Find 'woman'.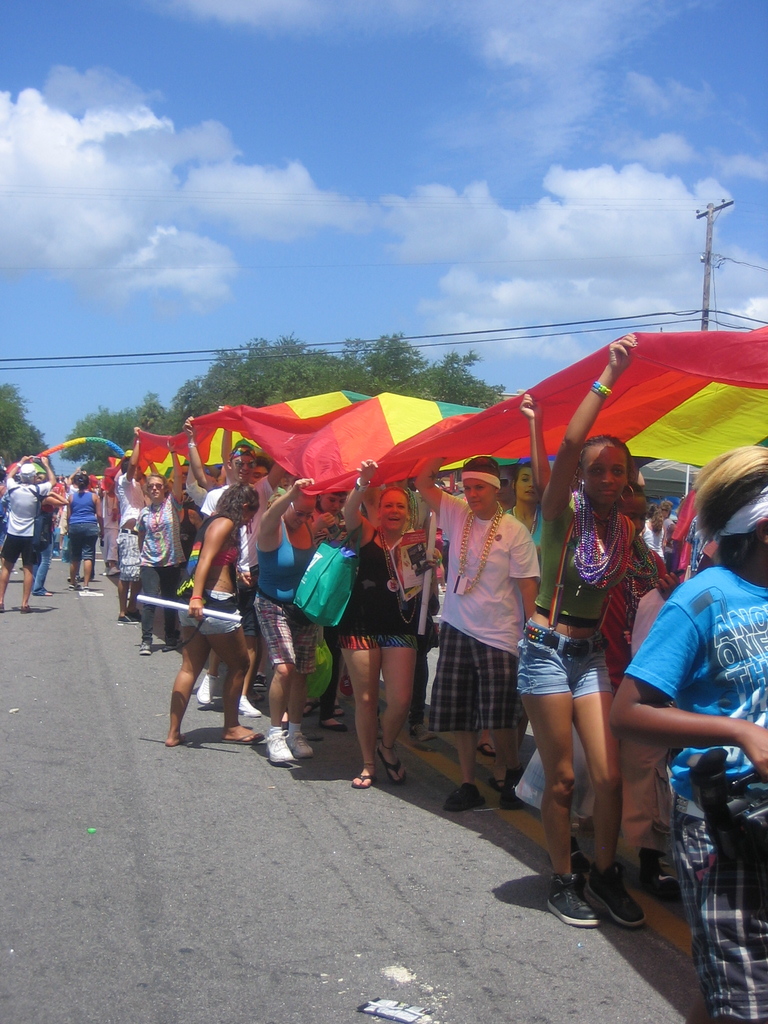
637/507/667/557.
